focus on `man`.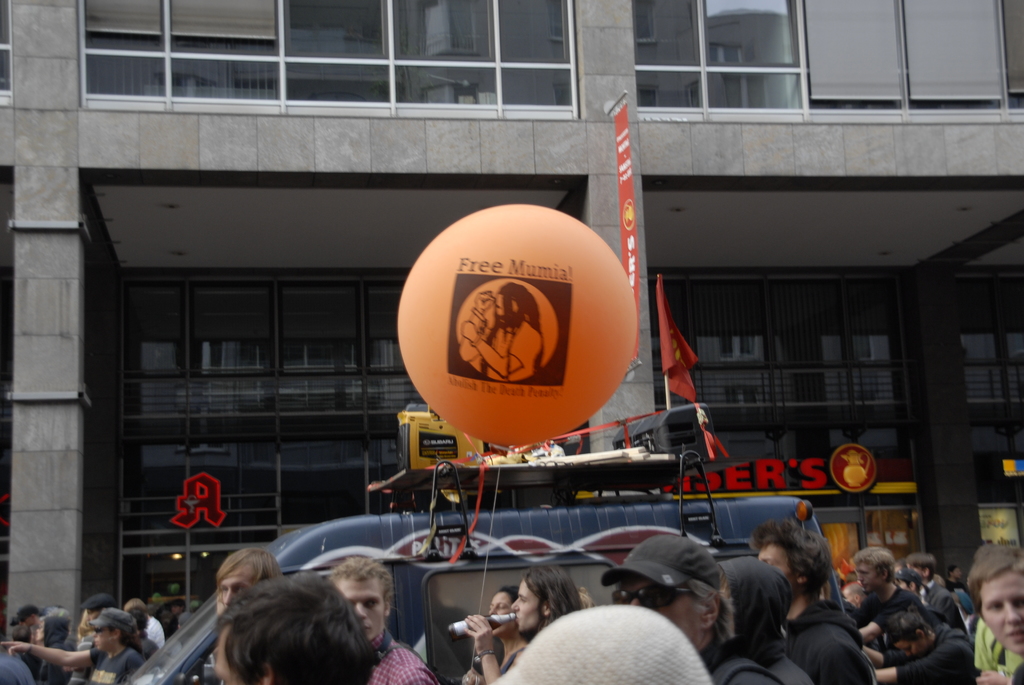
Focused at (862, 611, 983, 684).
